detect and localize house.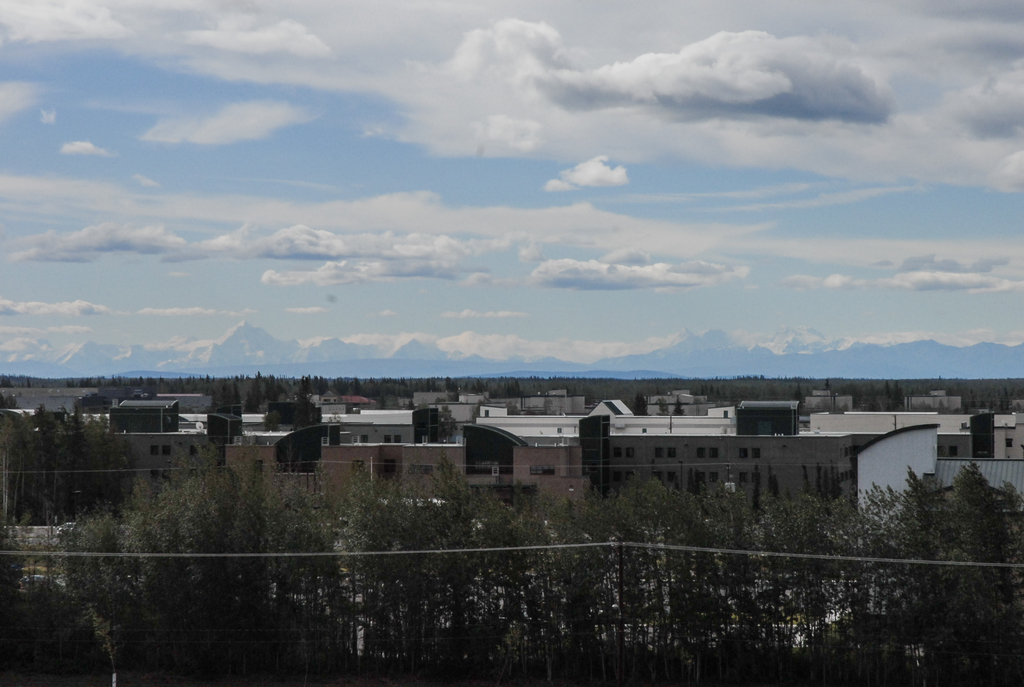
Localized at {"left": 0, "top": 387, "right": 110, "bottom": 416}.
